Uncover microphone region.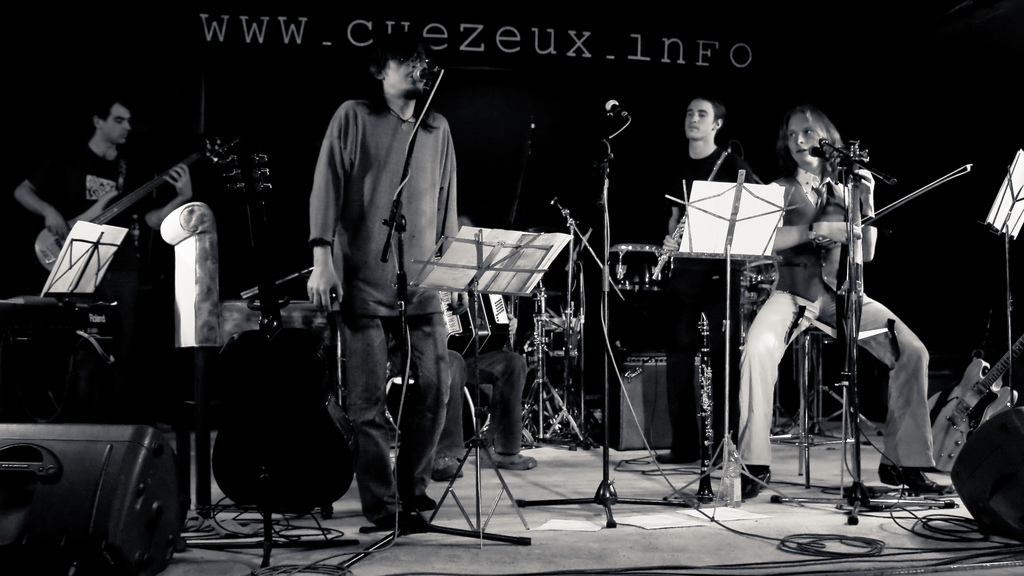
Uncovered: bbox(603, 95, 629, 117).
